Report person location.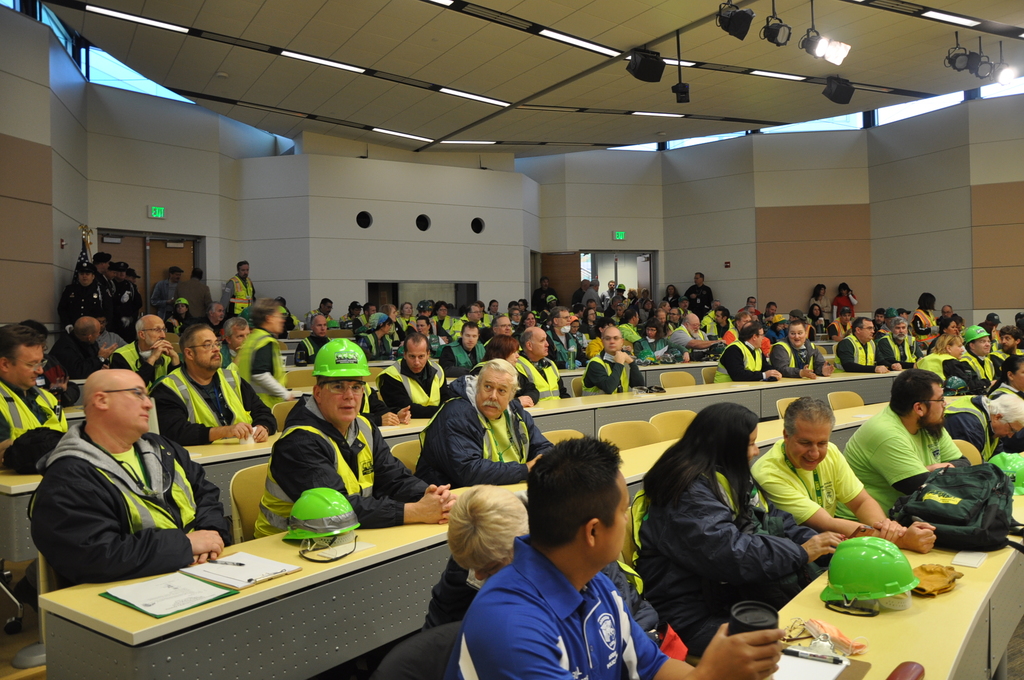
Report: {"x1": 180, "y1": 270, "x2": 221, "y2": 327}.
